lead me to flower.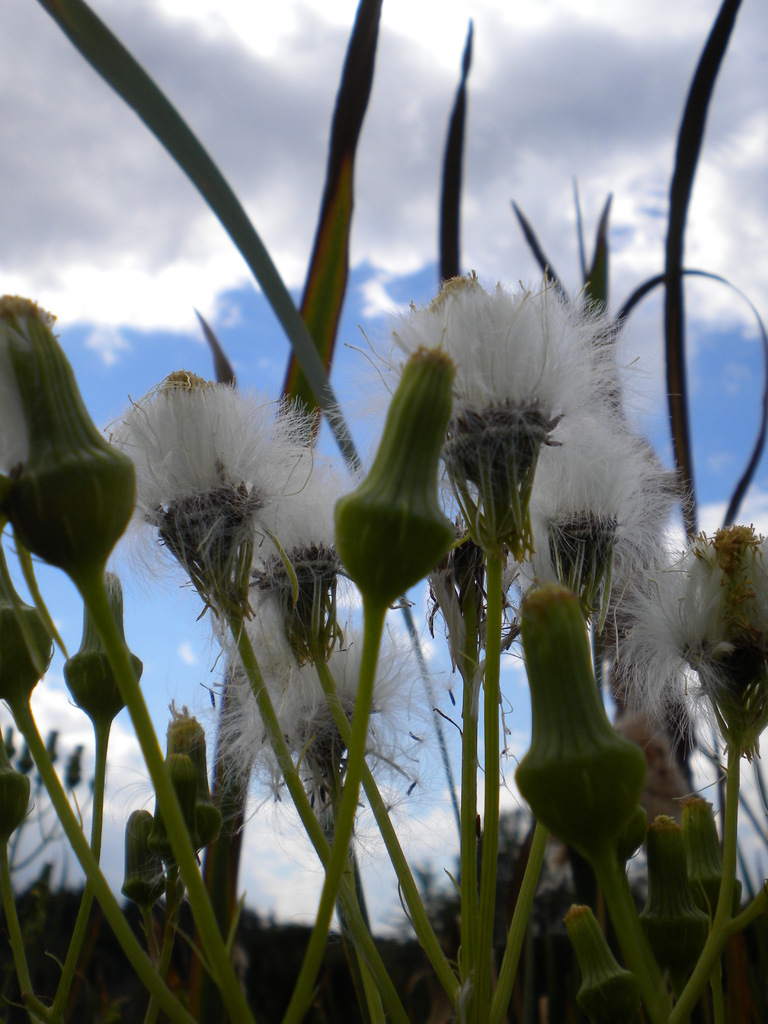
Lead to {"x1": 100, "y1": 372, "x2": 332, "y2": 613}.
